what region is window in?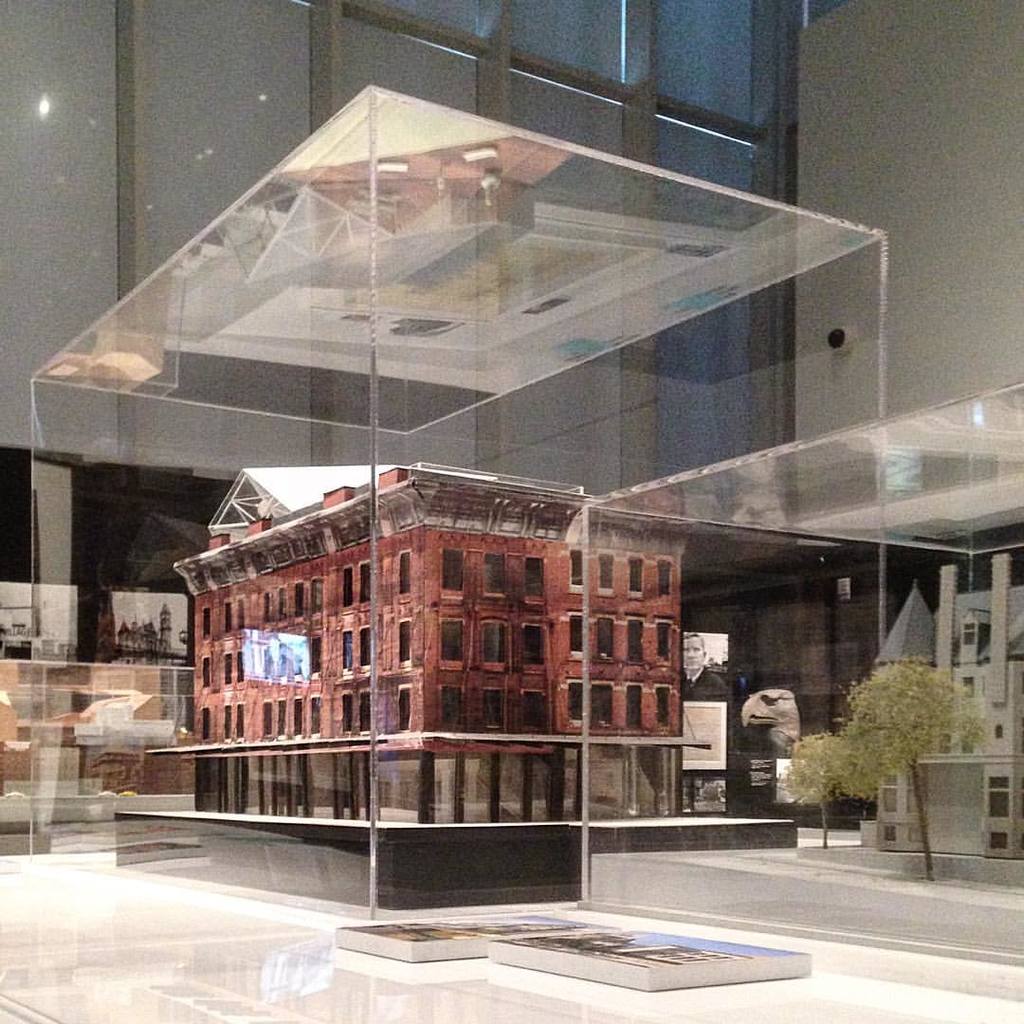
box(474, 689, 503, 728).
